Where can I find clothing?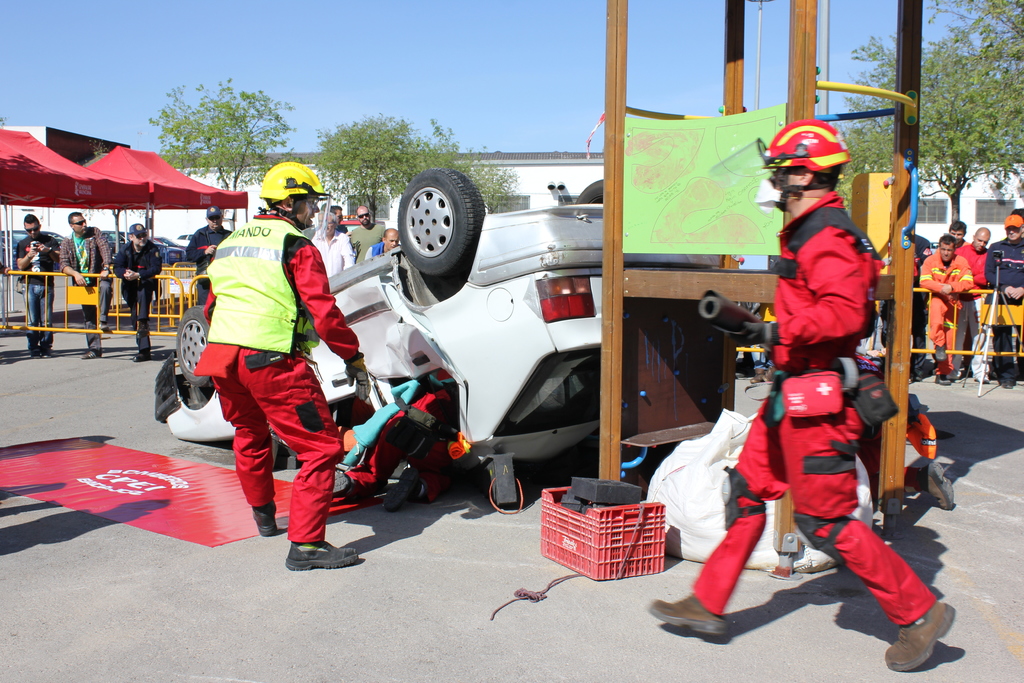
You can find it at box=[60, 225, 109, 352].
